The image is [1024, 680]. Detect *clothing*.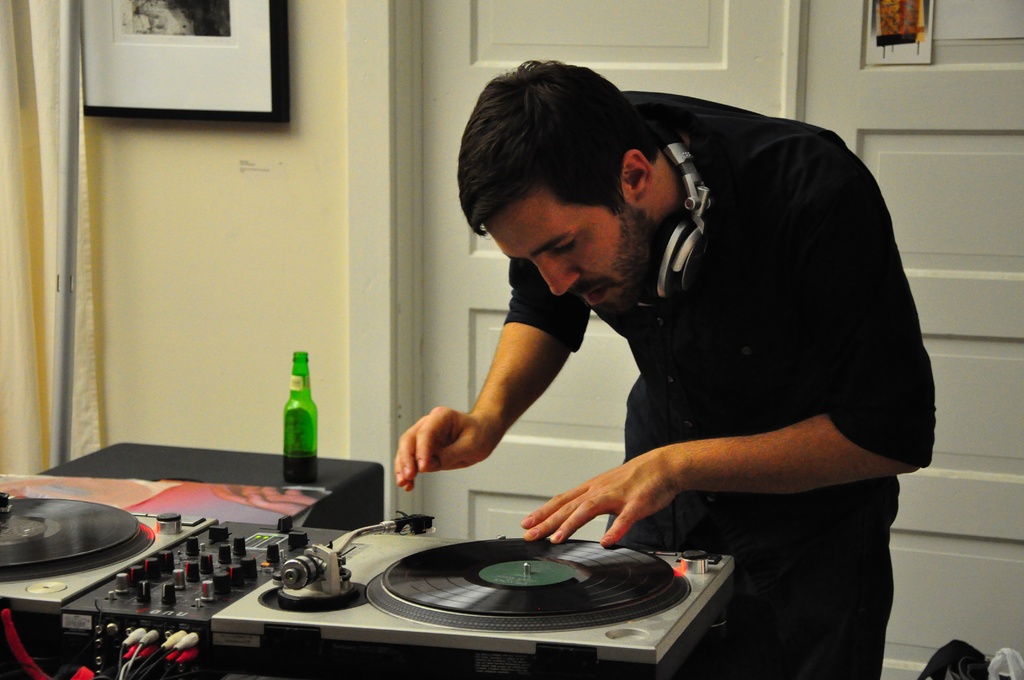
Detection: locate(449, 59, 928, 679).
